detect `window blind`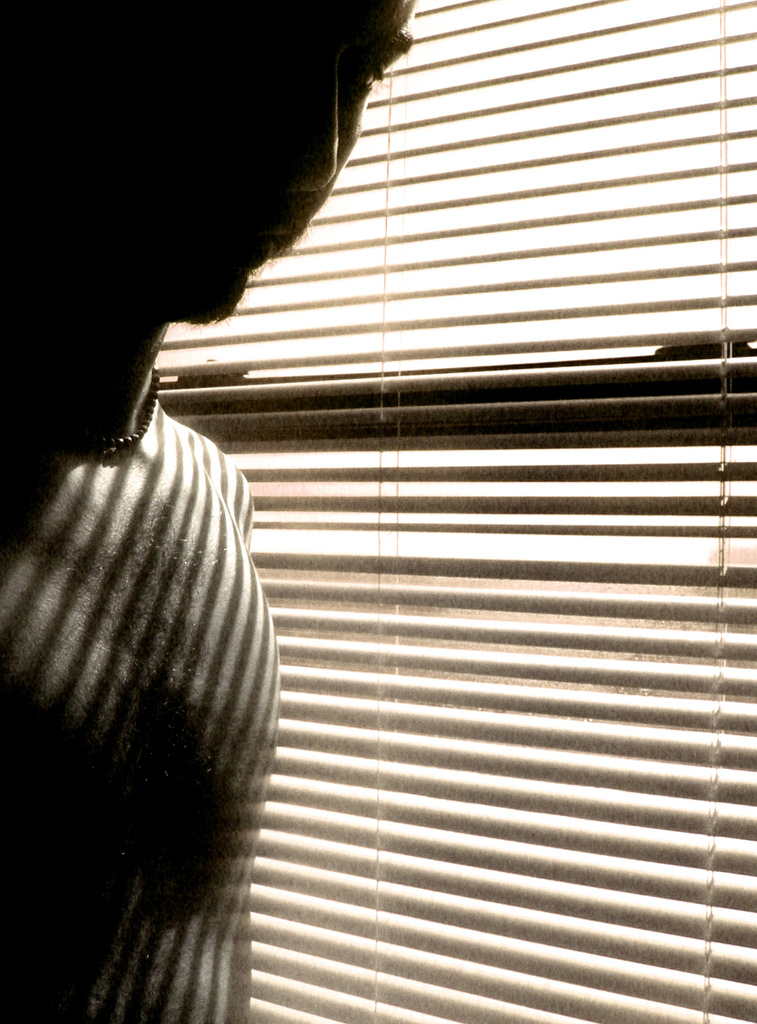
bbox=(151, 0, 756, 1023)
